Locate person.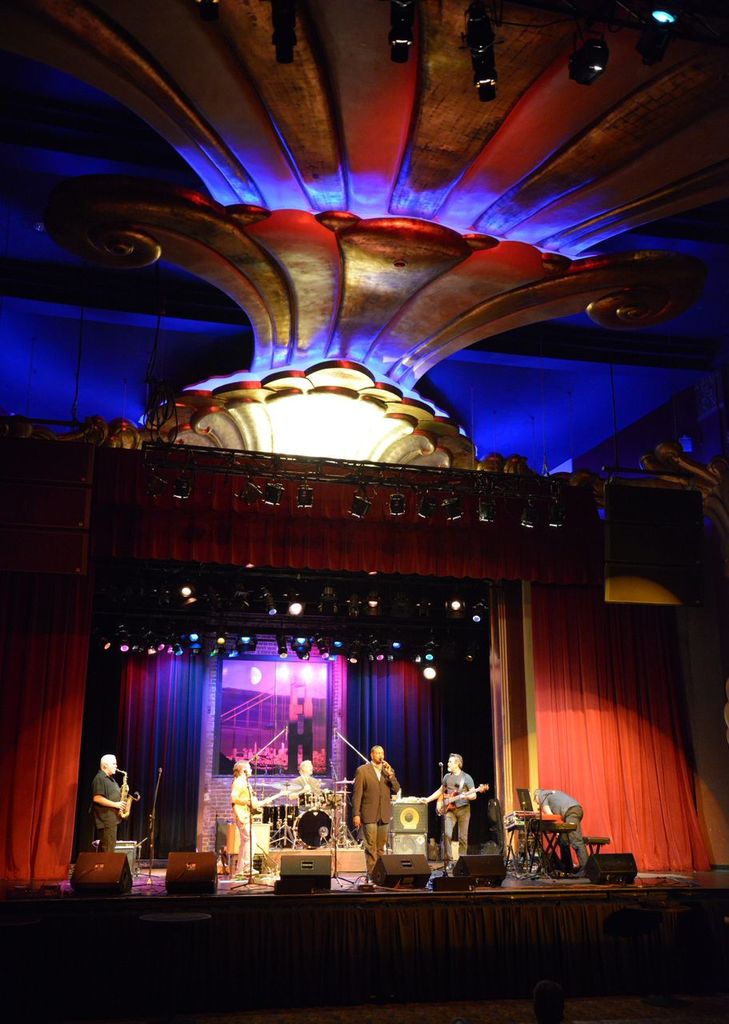
Bounding box: <bbox>225, 759, 258, 875</bbox>.
